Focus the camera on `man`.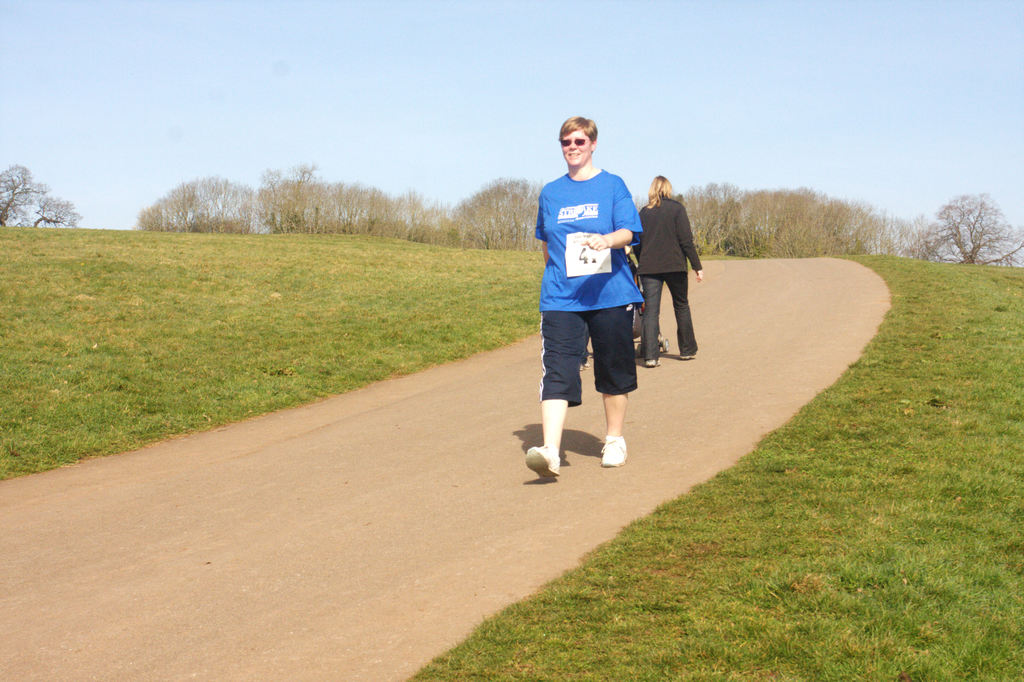
Focus region: (left=522, top=111, right=637, bottom=473).
